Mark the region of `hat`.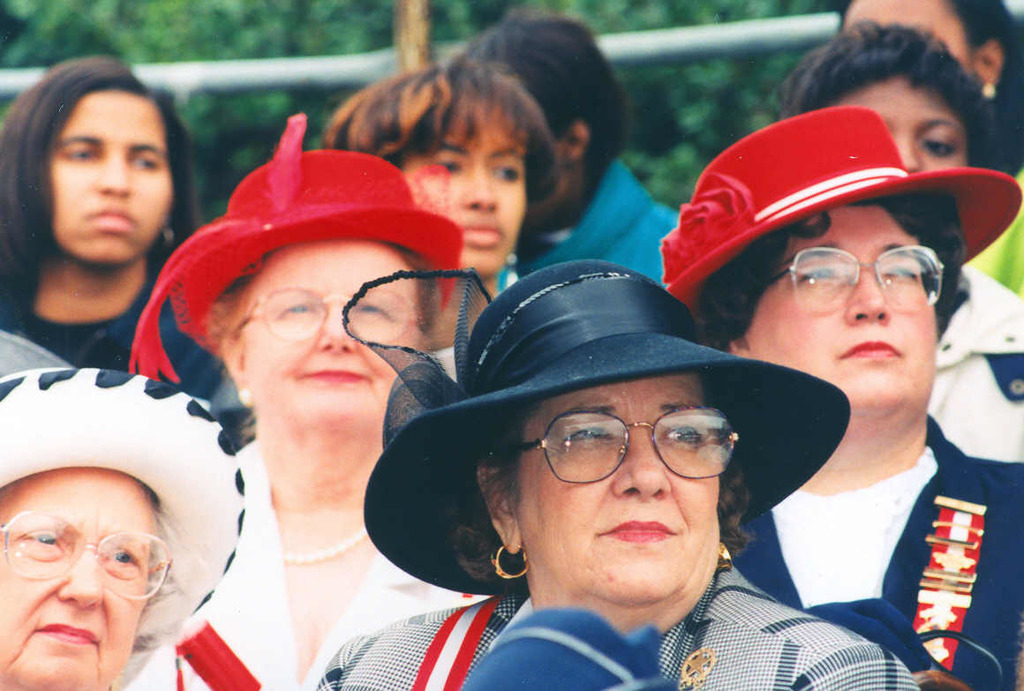
Region: BBox(365, 259, 853, 599).
